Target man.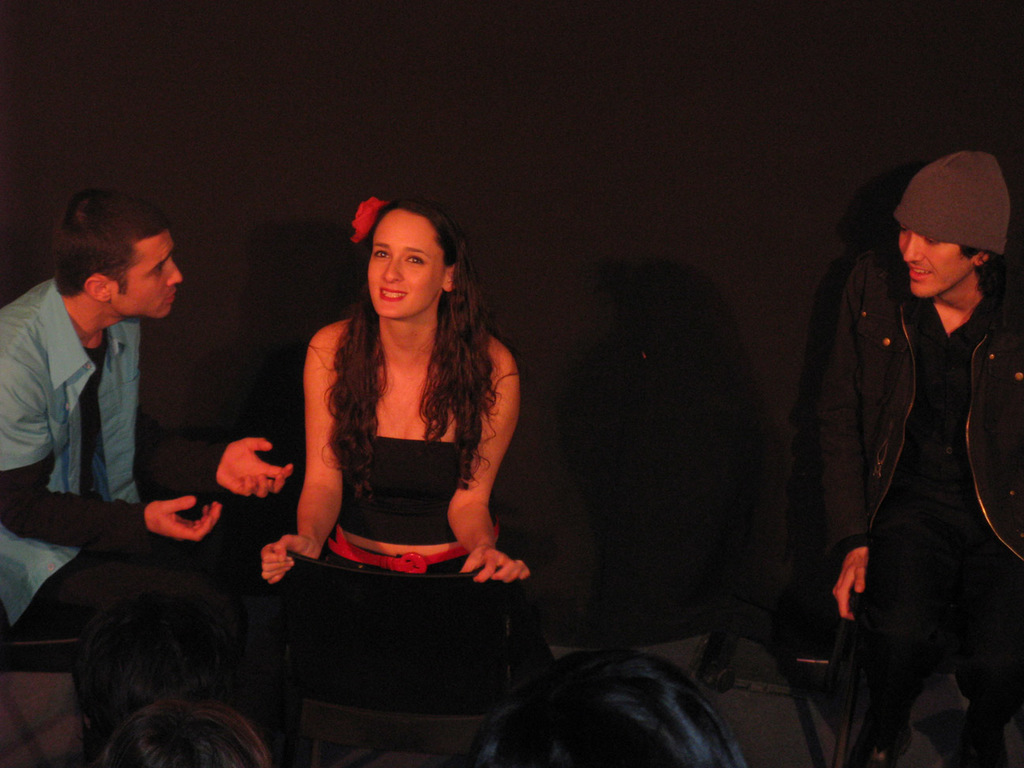
Target region: detection(5, 187, 294, 713).
